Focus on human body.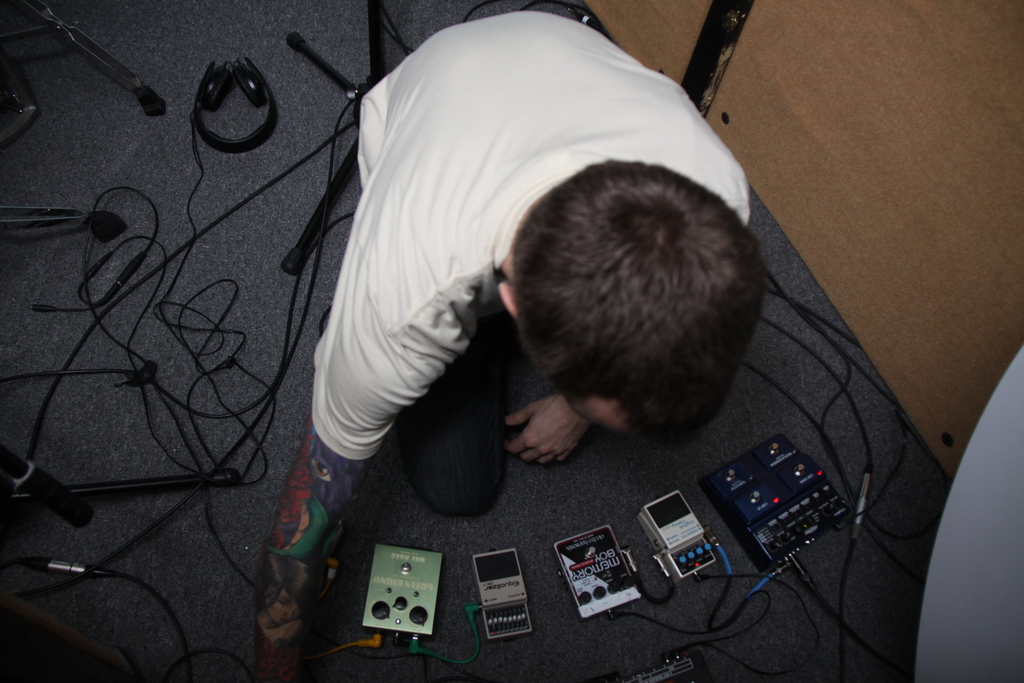
Focused at (x1=223, y1=0, x2=803, y2=605).
